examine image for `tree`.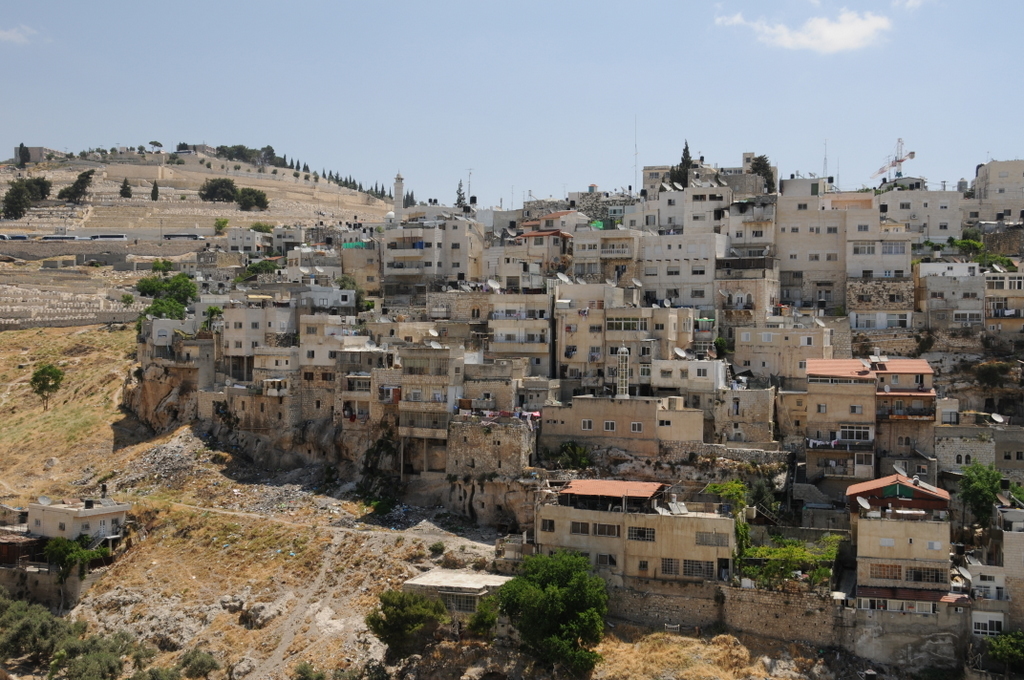
Examination result: (left=0, top=177, right=57, bottom=225).
